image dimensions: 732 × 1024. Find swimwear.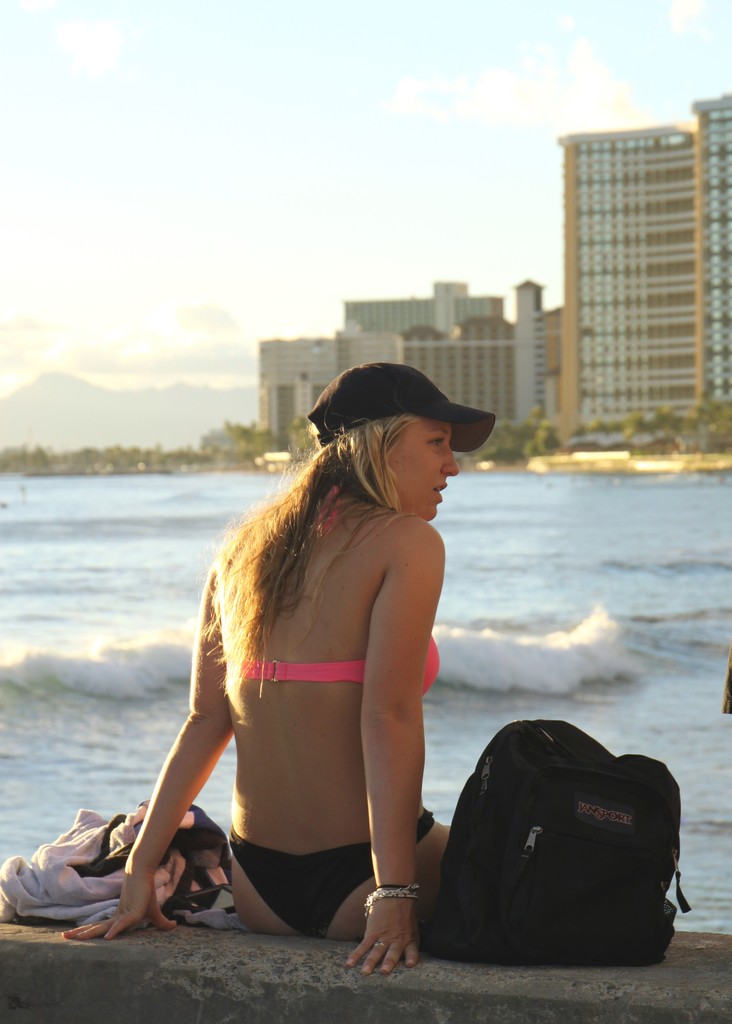
213, 801, 436, 946.
